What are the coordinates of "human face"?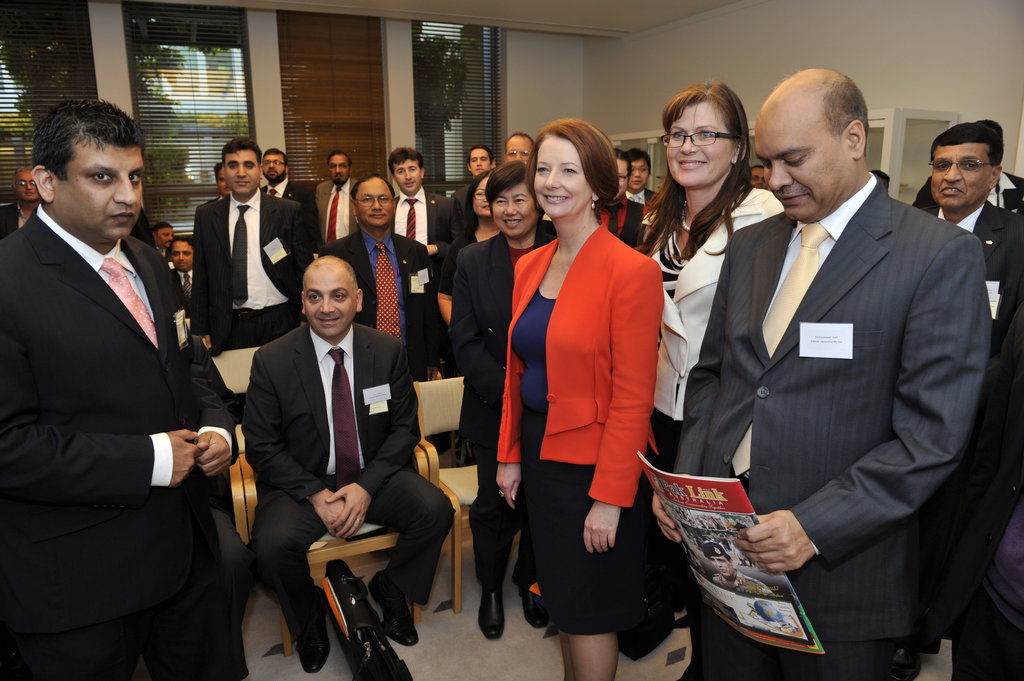
left=60, top=147, right=151, bottom=235.
